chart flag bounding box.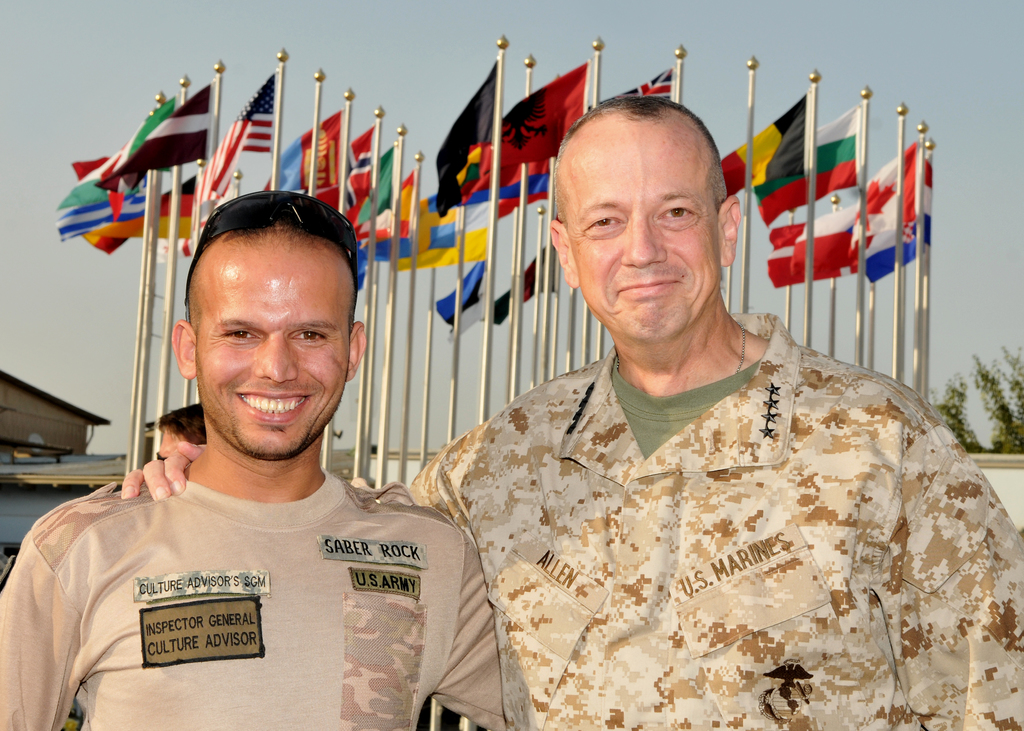
Charted: BBox(50, 148, 150, 248).
